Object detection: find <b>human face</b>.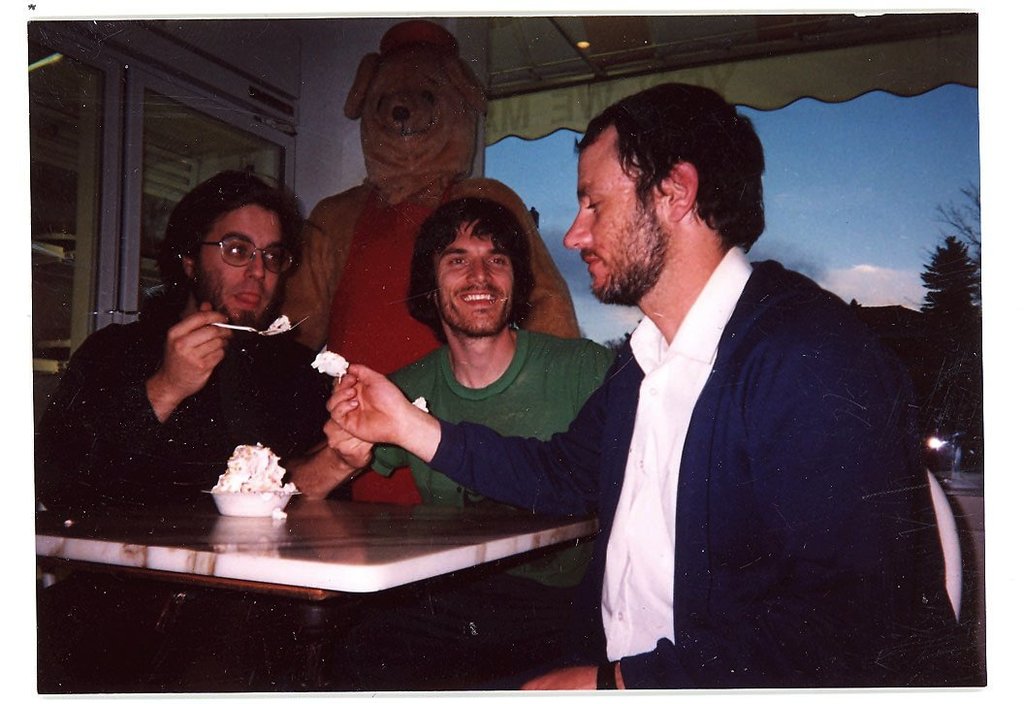
{"x1": 565, "y1": 124, "x2": 662, "y2": 304}.
